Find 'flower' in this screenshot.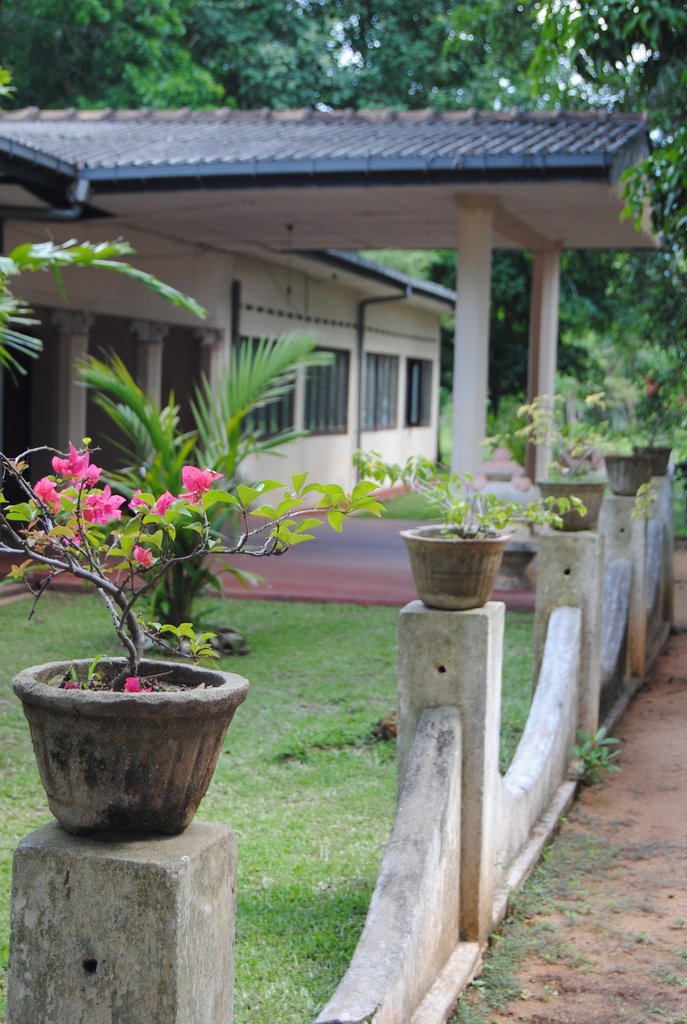
The bounding box for 'flower' is x1=150, y1=492, x2=168, y2=513.
